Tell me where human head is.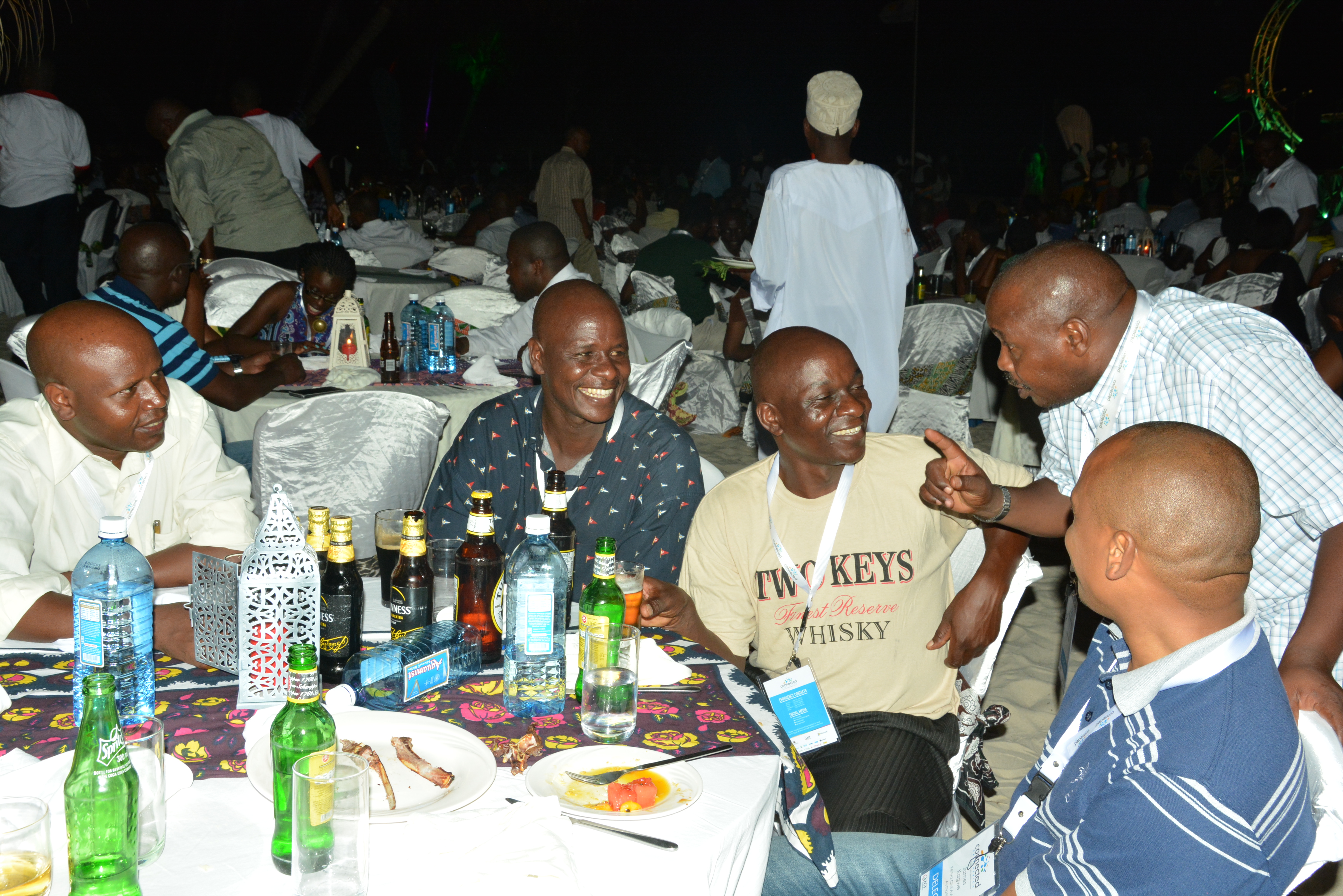
human head is at detection(319, 43, 323, 47).
